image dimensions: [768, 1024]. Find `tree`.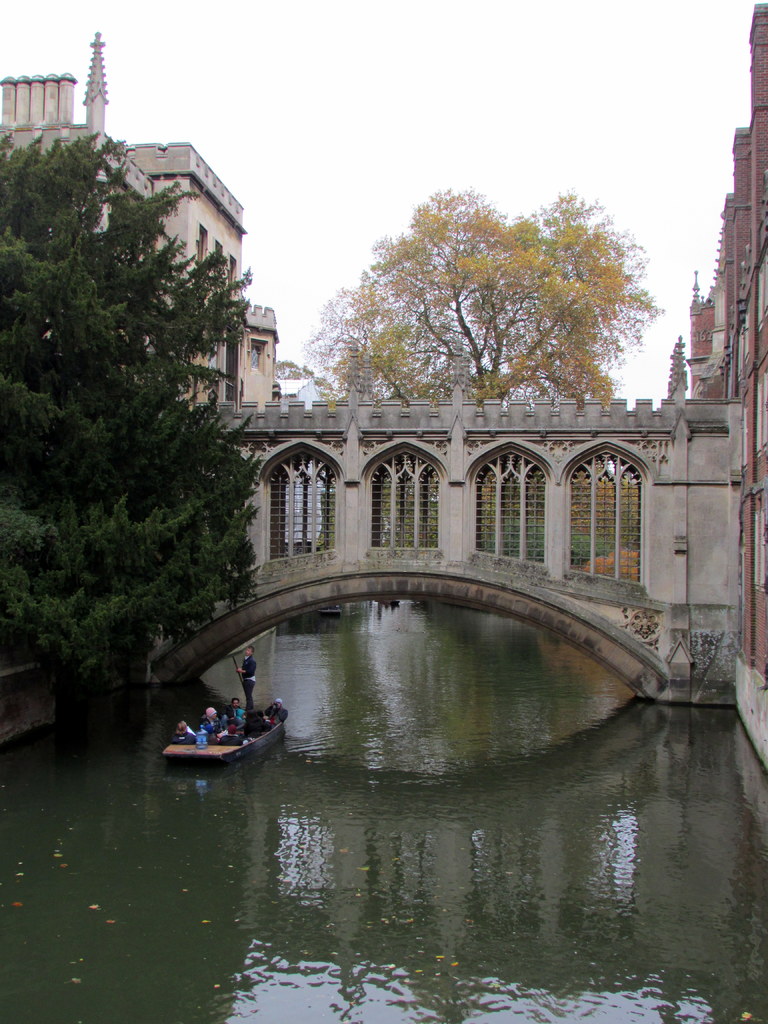
0, 136, 270, 675.
